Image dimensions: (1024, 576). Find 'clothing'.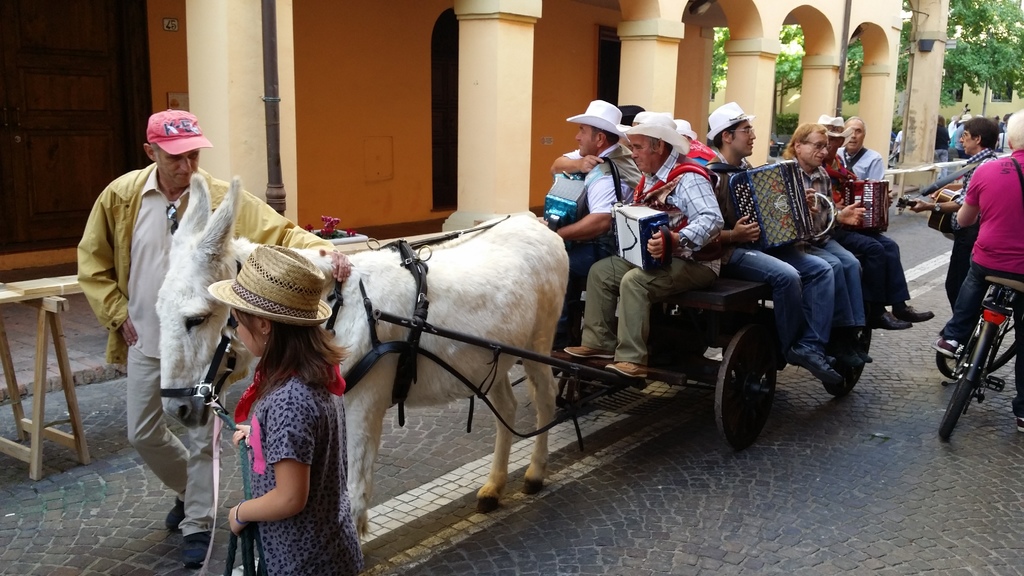
rect(967, 150, 1023, 275).
